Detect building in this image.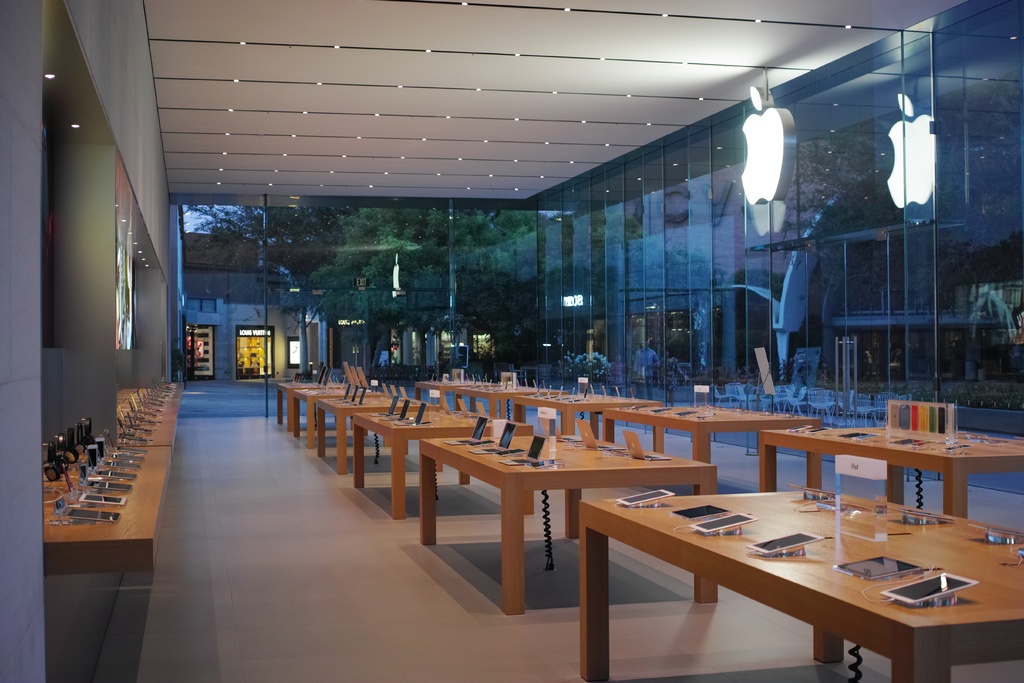
Detection: (0, 0, 1023, 682).
